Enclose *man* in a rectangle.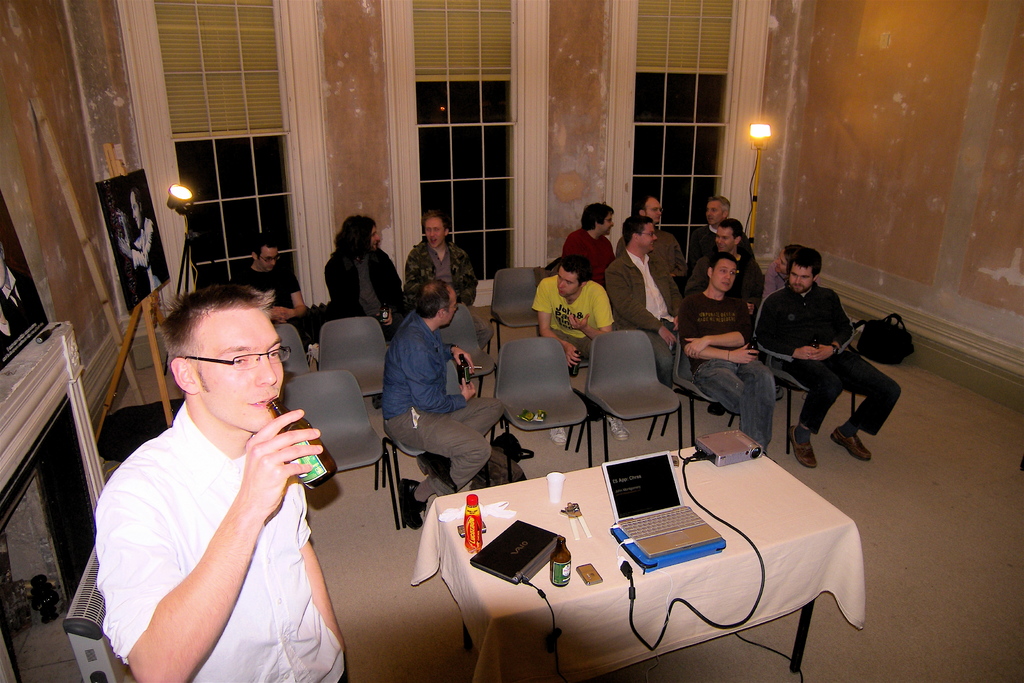
<box>751,247,902,471</box>.
